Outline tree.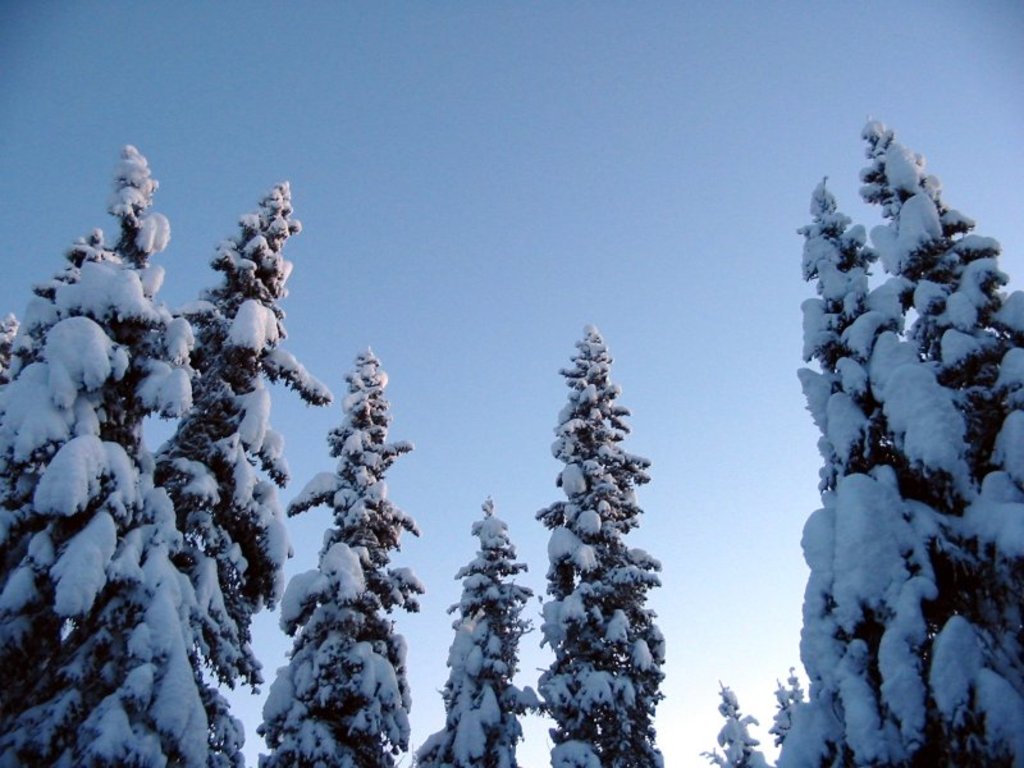
Outline: rect(296, 343, 426, 767).
